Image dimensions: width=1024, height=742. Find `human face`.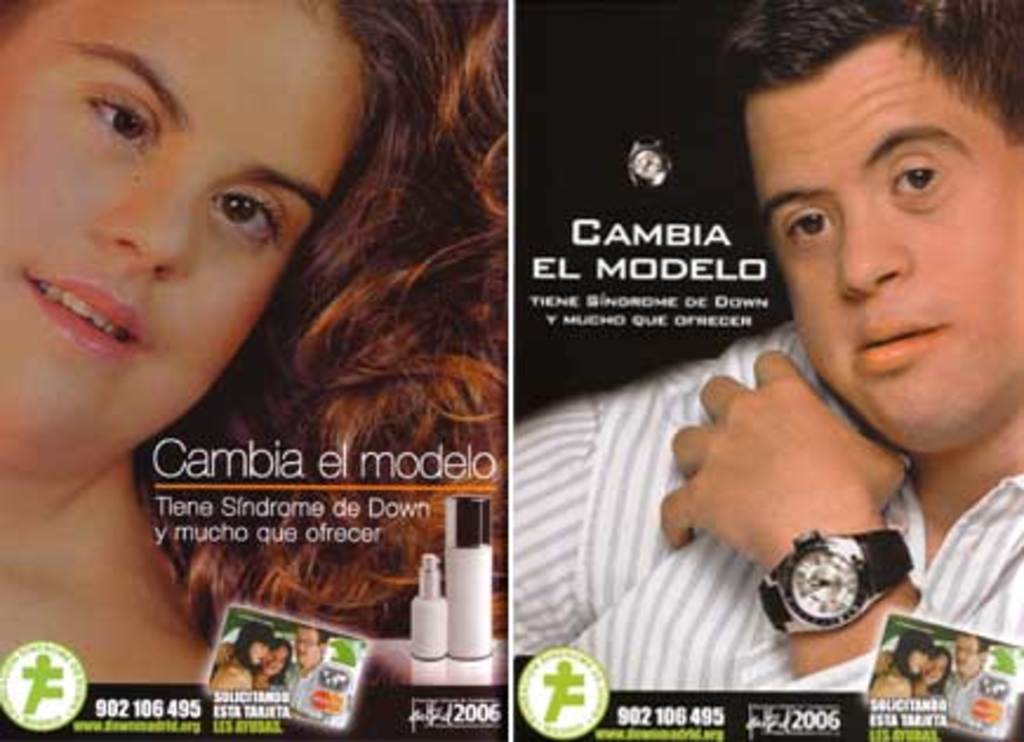
Rect(918, 652, 944, 690).
